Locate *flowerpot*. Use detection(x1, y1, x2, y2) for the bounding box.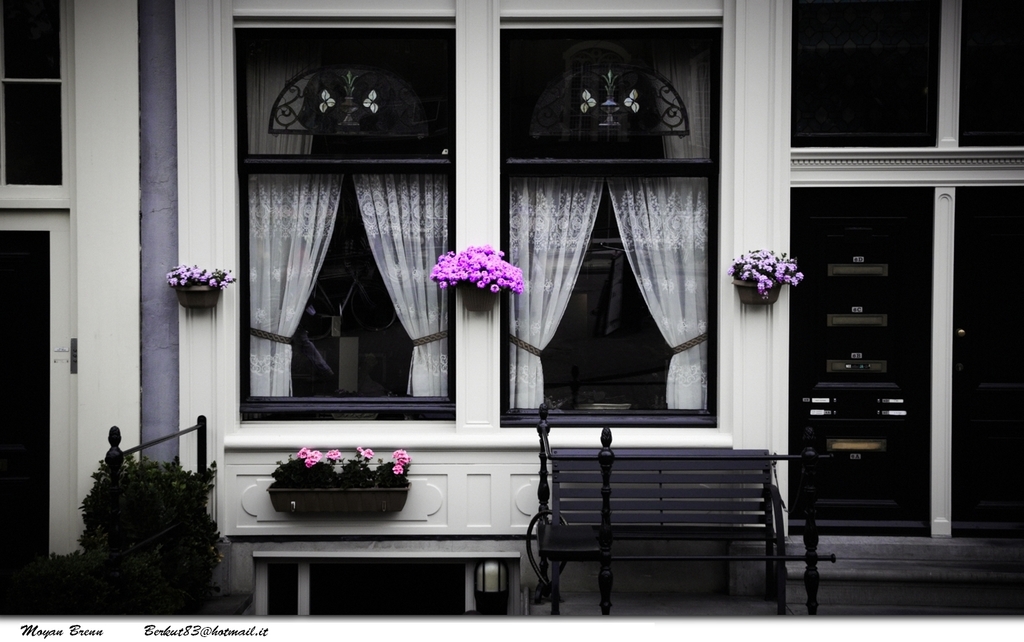
detection(731, 277, 787, 305).
